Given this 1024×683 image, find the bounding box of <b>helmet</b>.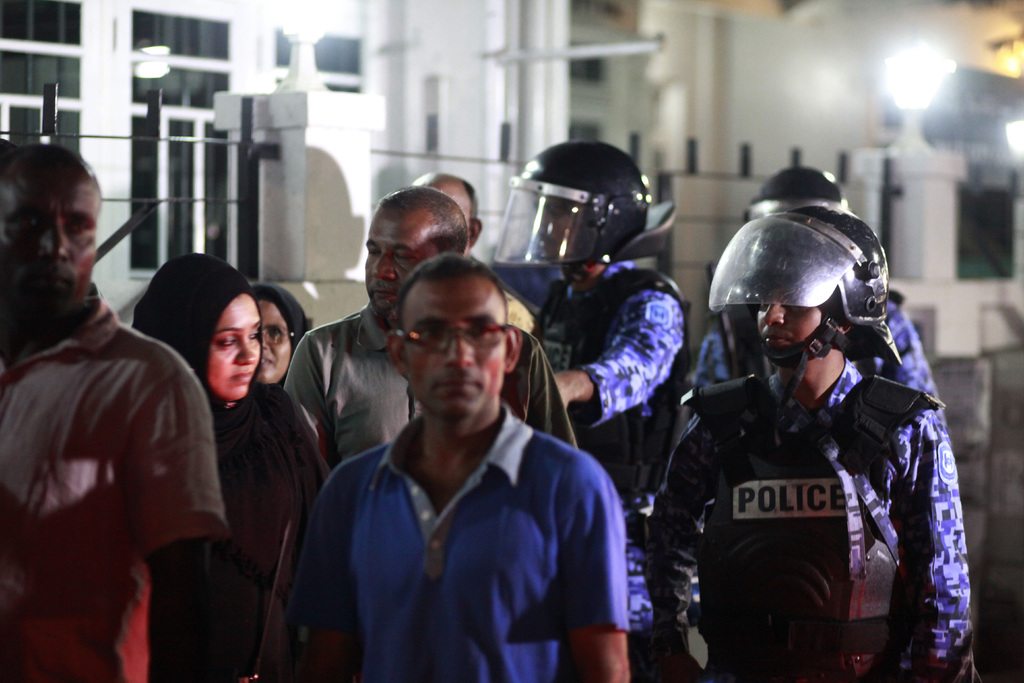
select_region(501, 146, 682, 283).
